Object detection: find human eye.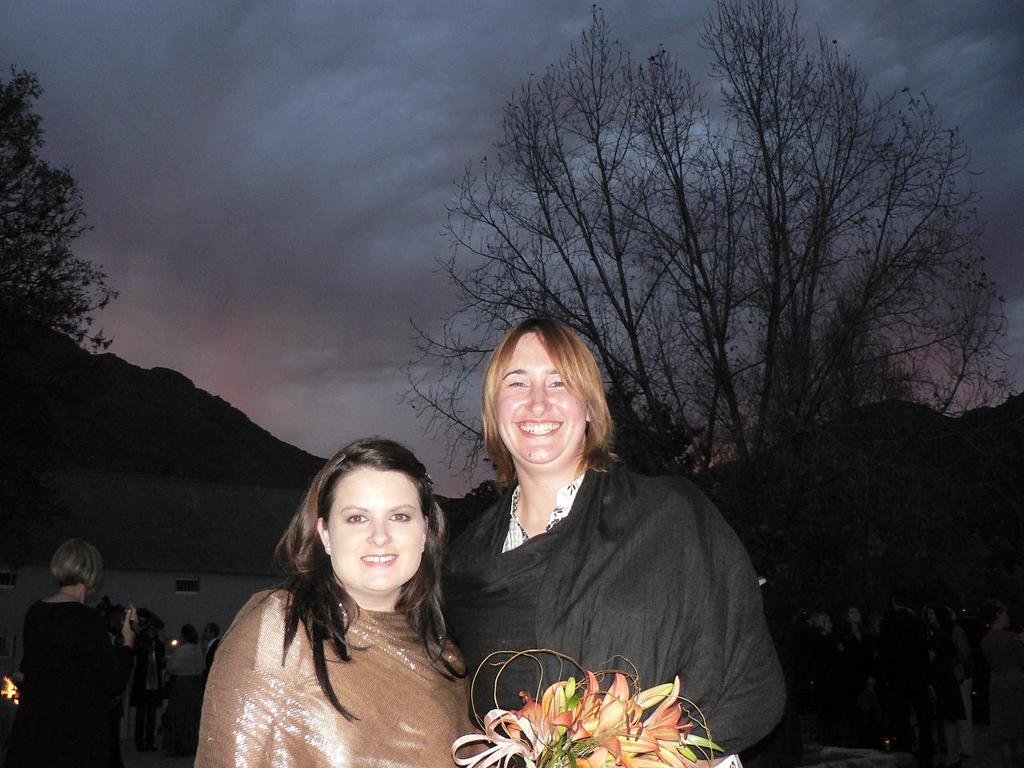
region(386, 507, 413, 525).
